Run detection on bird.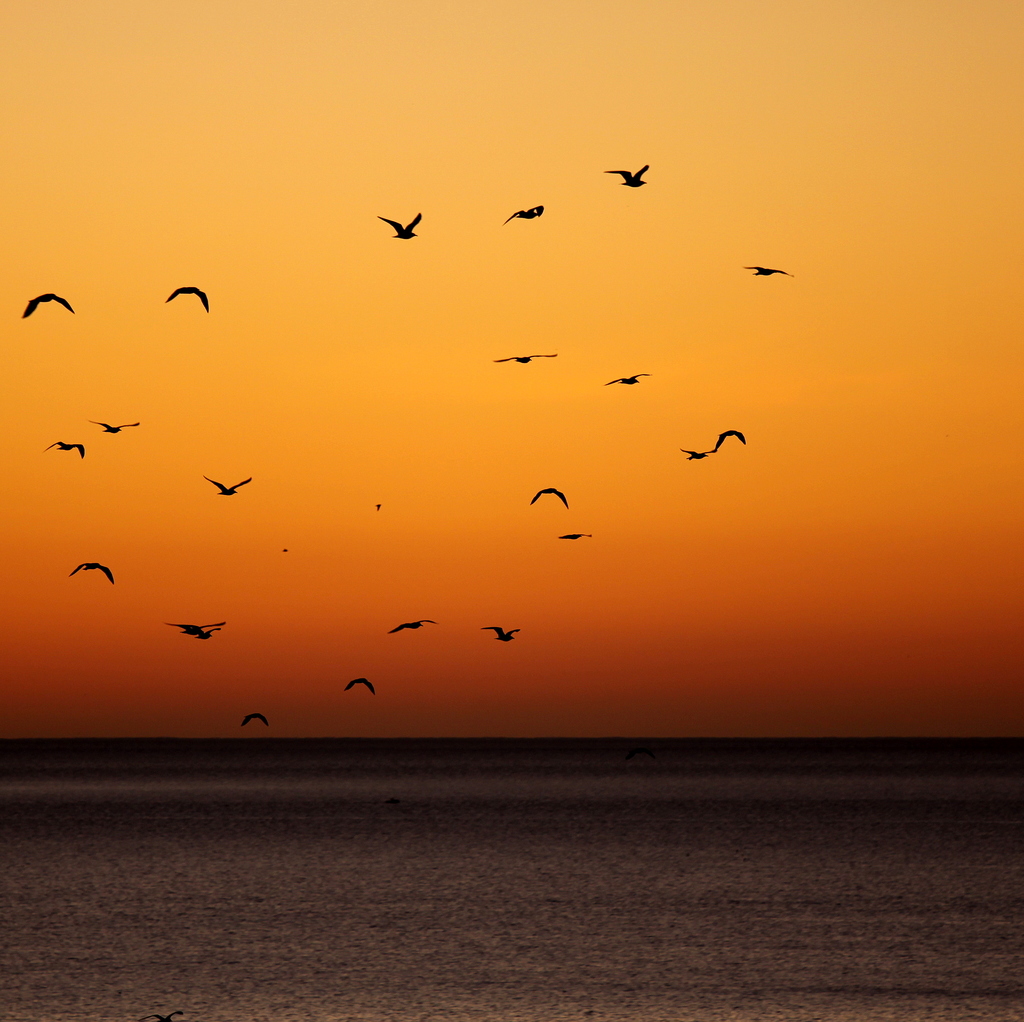
Result: [480,628,522,644].
